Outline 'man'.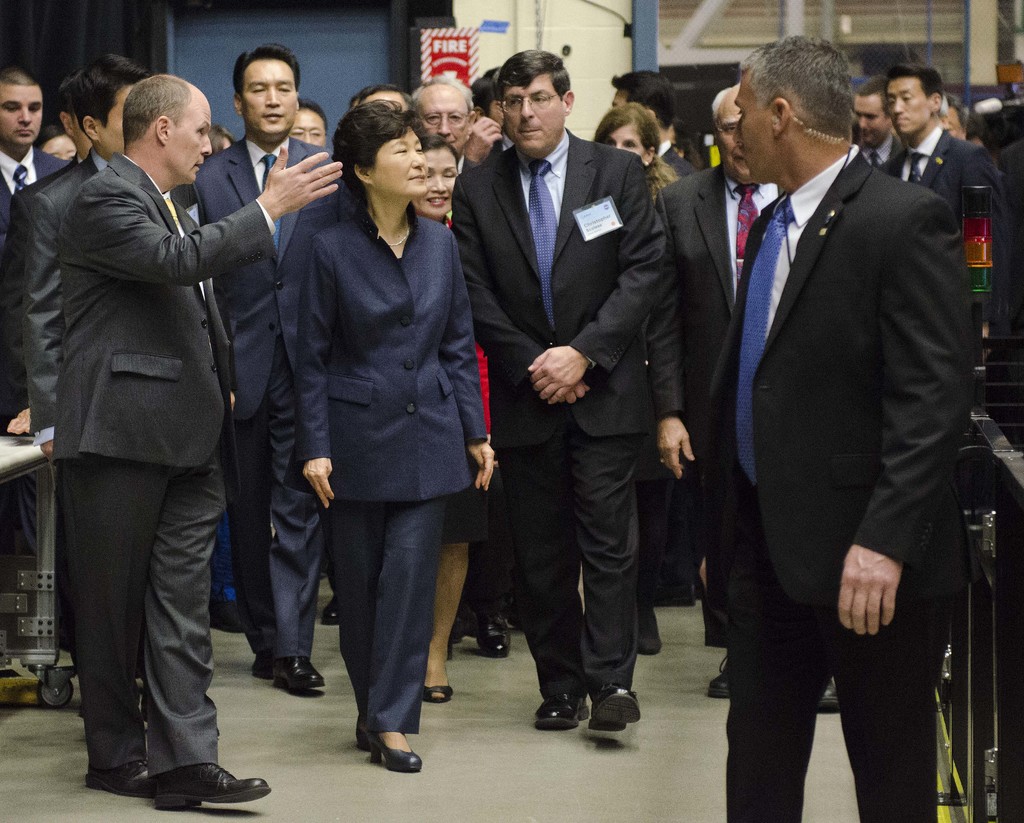
Outline: 943 92 975 137.
